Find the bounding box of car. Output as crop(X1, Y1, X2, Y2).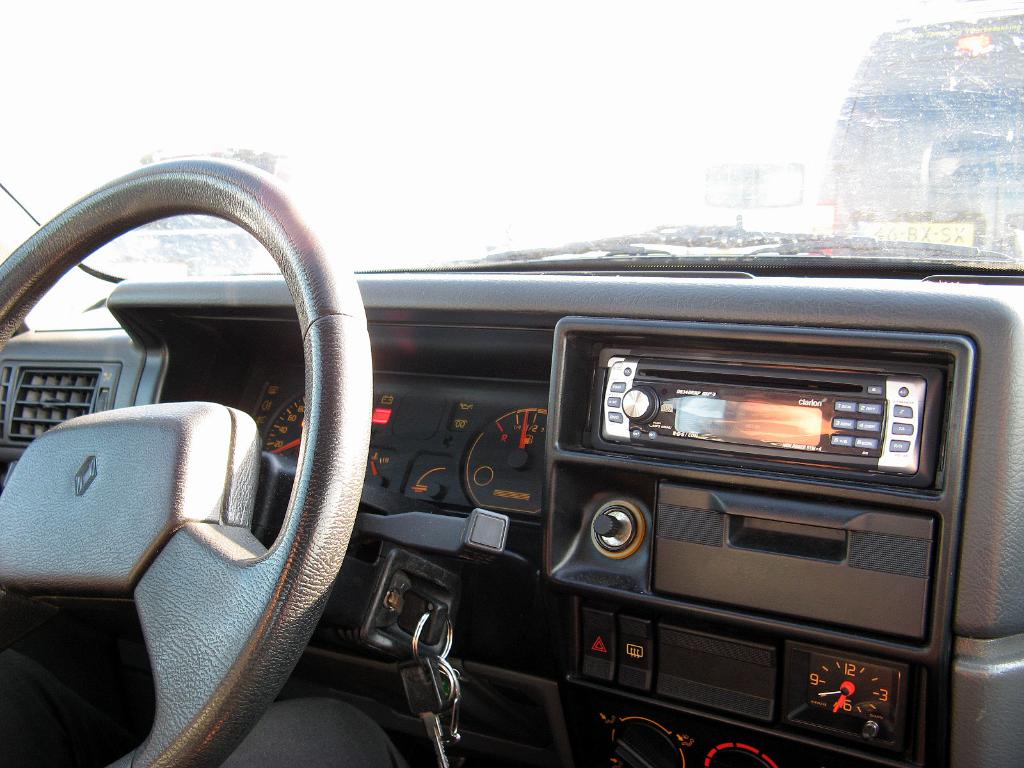
crop(0, 0, 1023, 767).
